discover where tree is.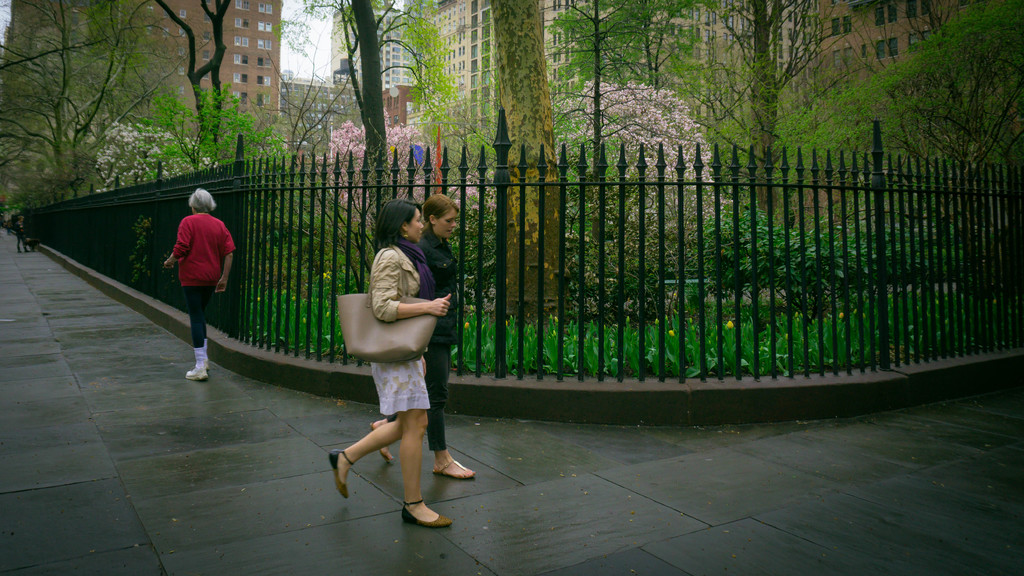
Discovered at pyautogui.locateOnScreen(0, 0, 221, 209).
